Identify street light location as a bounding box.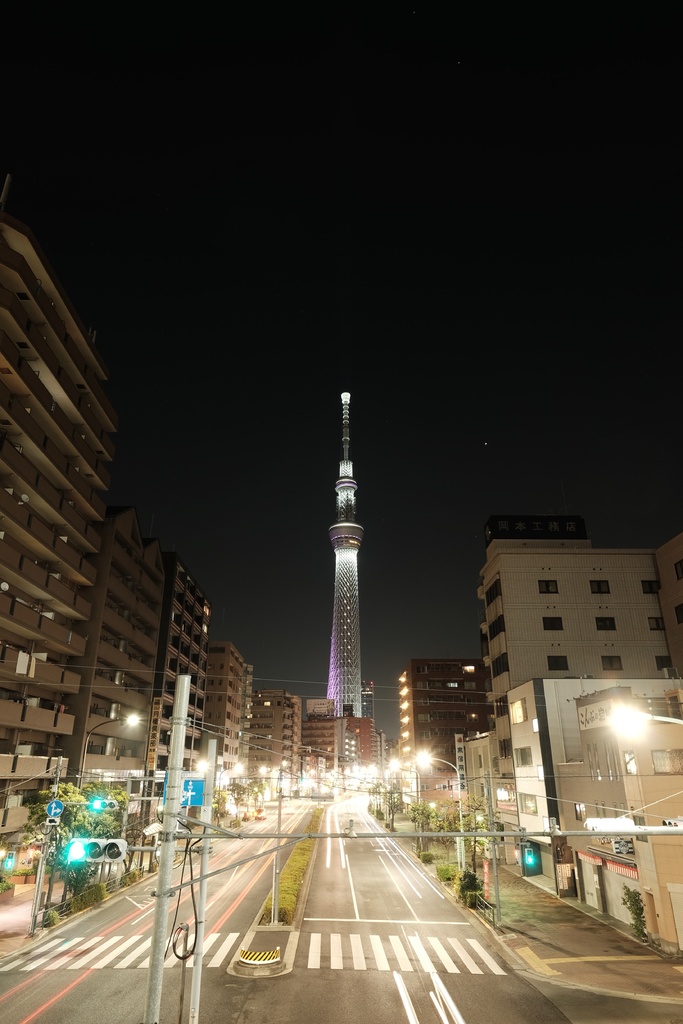
[189, 757, 211, 772].
